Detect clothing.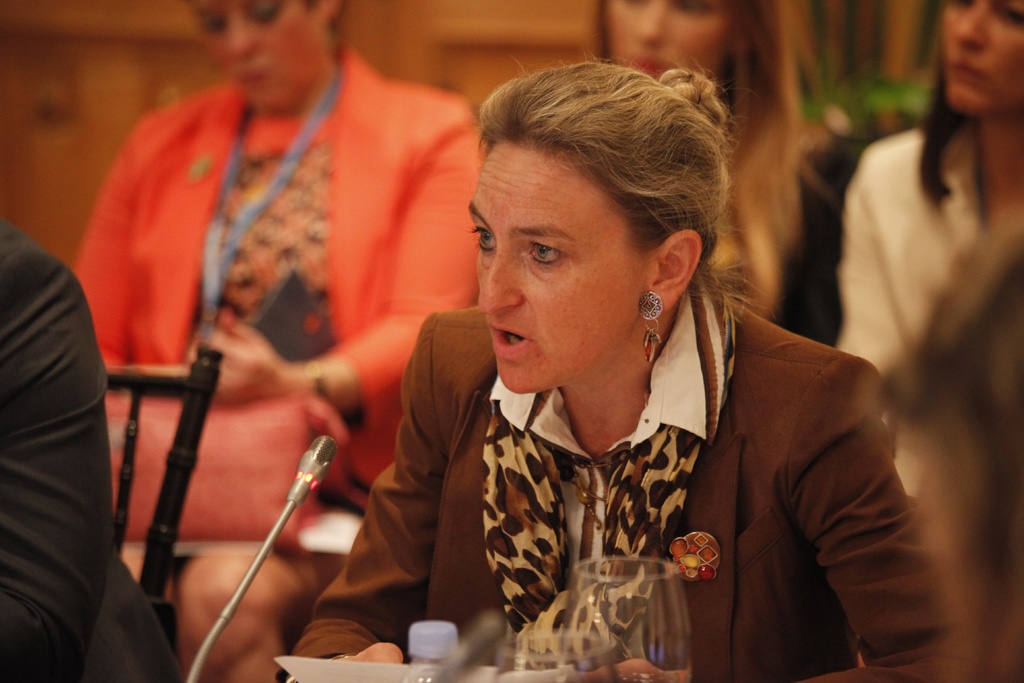
Detected at crop(834, 126, 986, 498).
